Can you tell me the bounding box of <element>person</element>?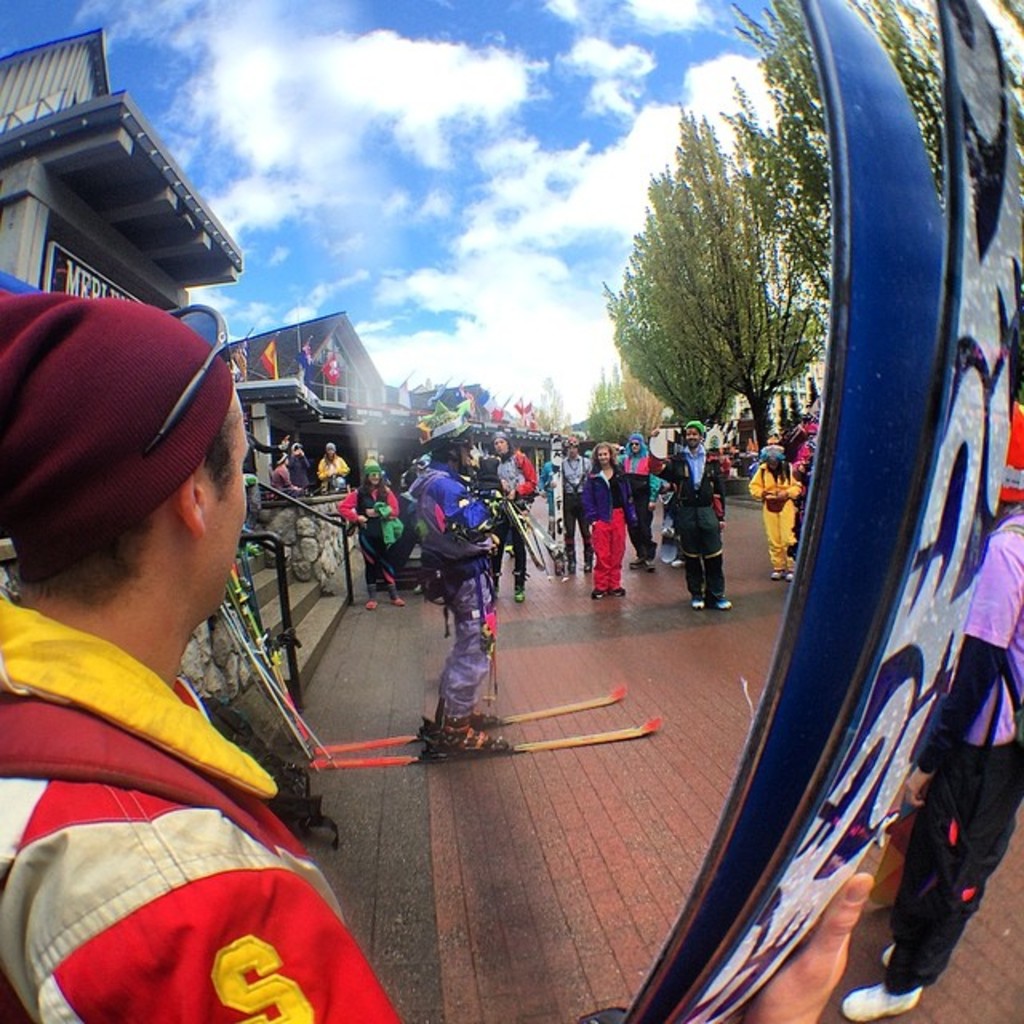
box=[336, 451, 414, 614].
